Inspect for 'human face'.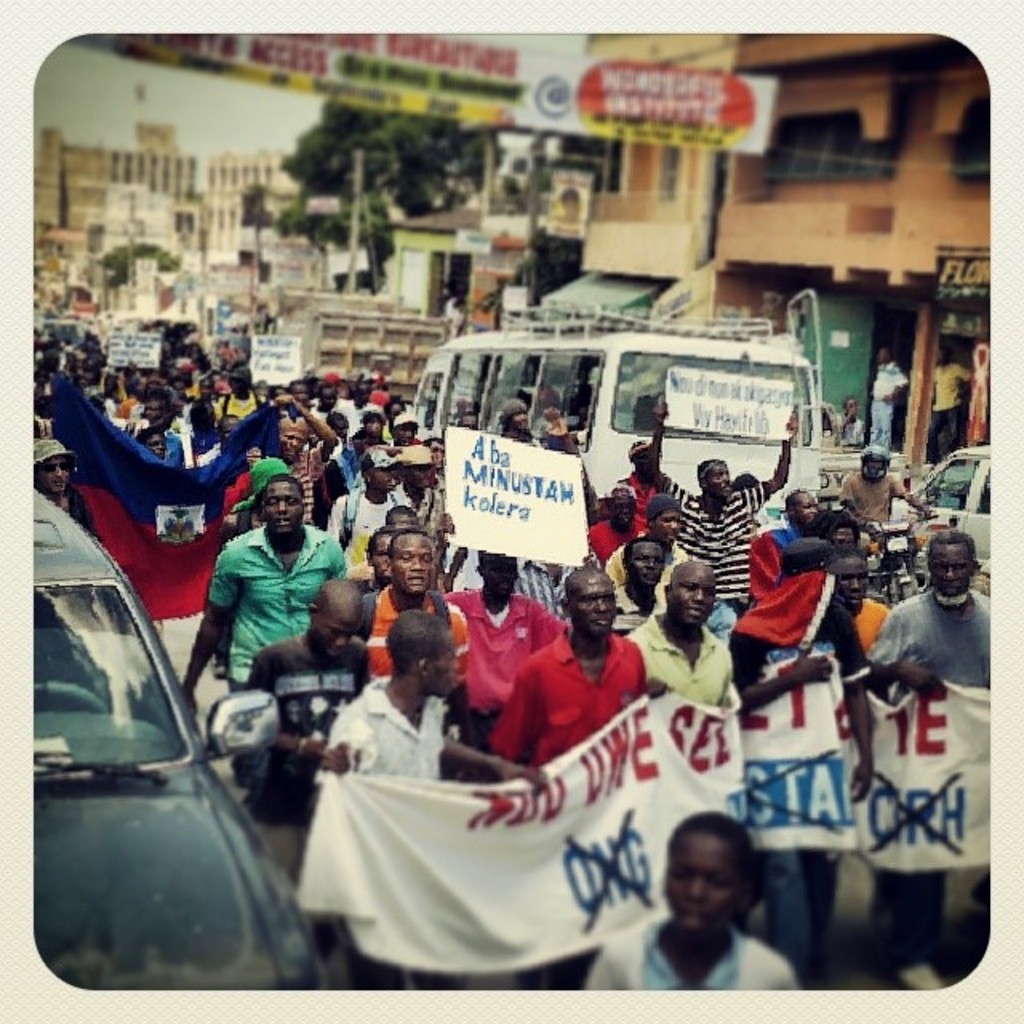
Inspection: l=930, t=541, r=965, b=589.
